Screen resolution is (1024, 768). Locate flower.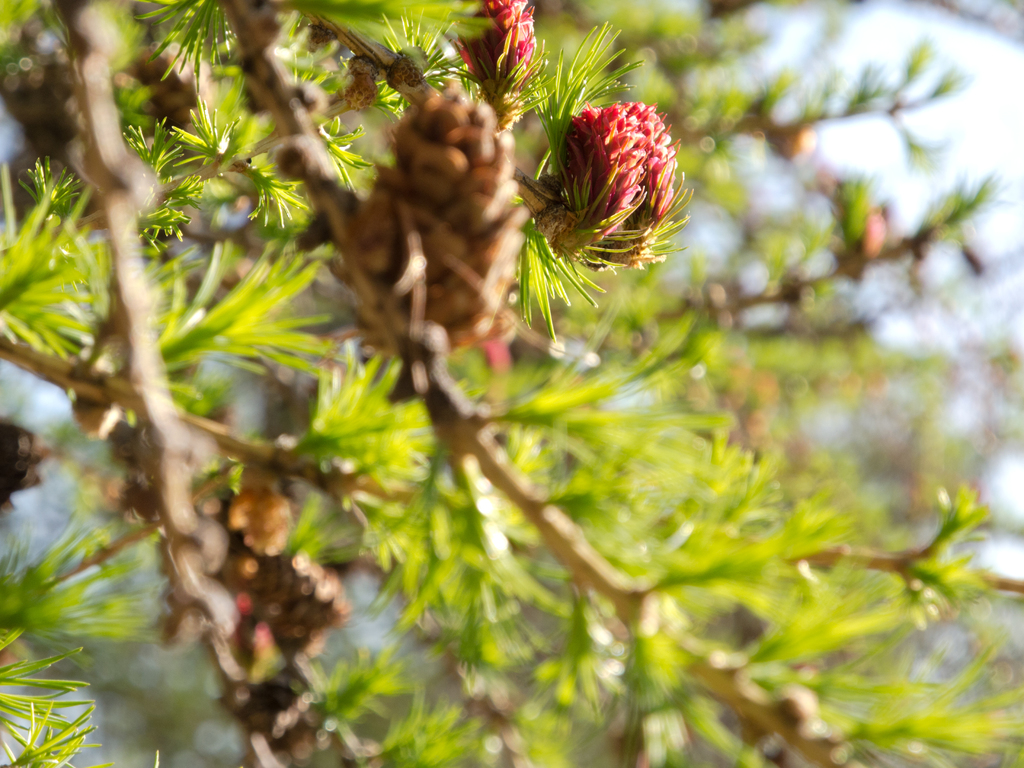
<box>522,65,678,269</box>.
